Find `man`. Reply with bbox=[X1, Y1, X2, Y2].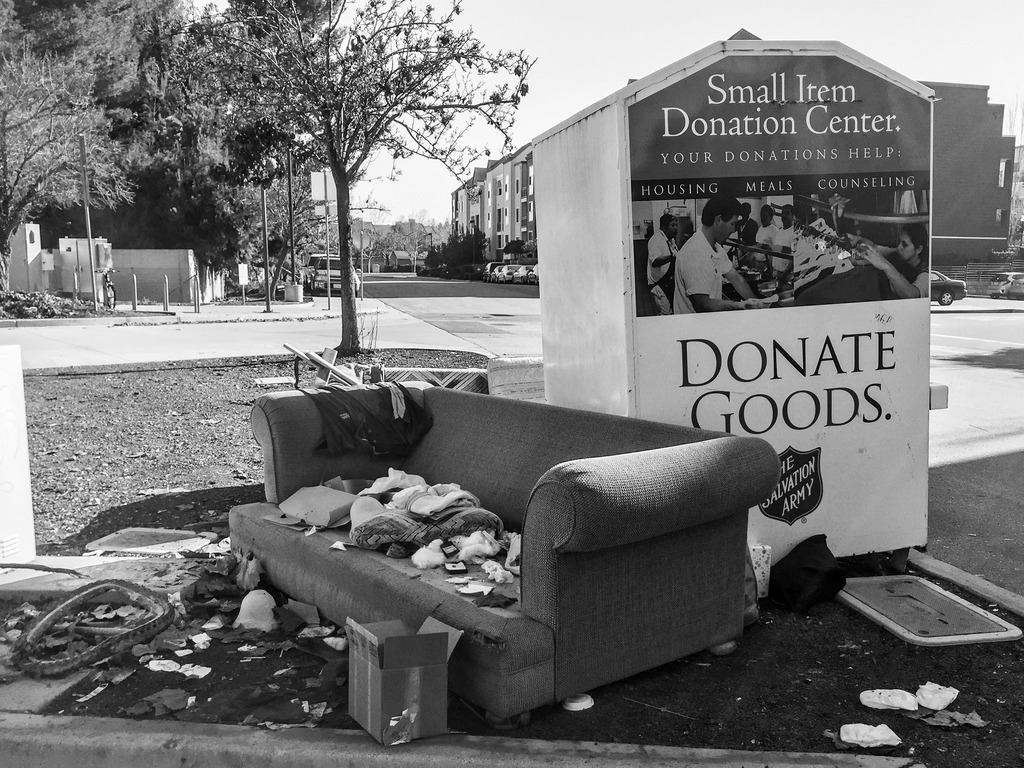
bbox=[645, 211, 683, 316].
